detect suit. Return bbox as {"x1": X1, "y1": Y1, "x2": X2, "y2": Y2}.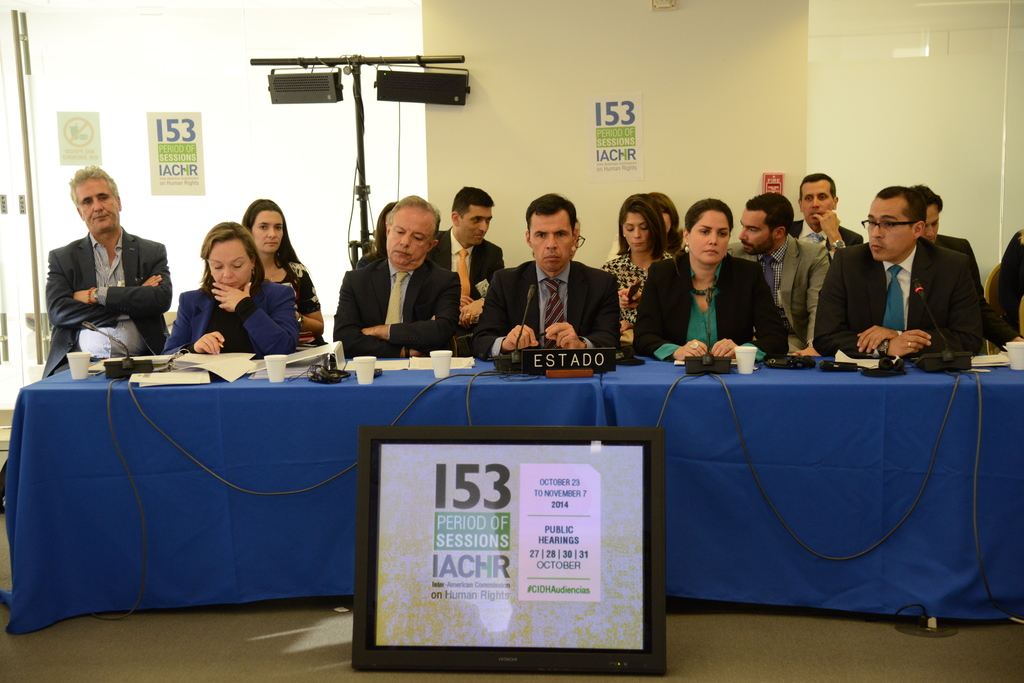
{"x1": 161, "y1": 286, "x2": 300, "y2": 360}.
